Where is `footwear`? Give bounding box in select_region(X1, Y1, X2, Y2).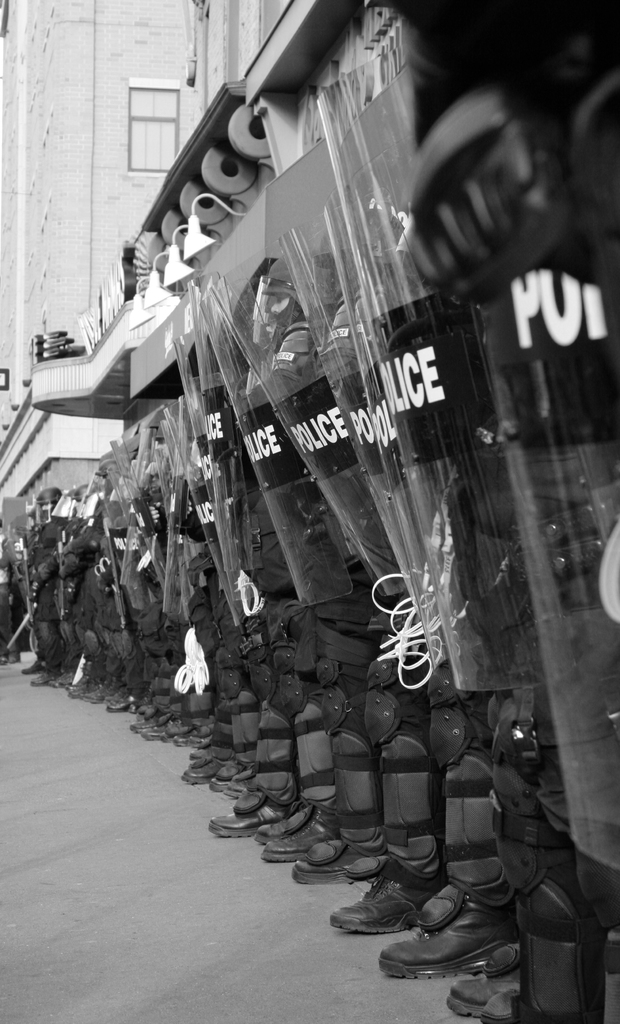
select_region(29, 667, 61, 693).
